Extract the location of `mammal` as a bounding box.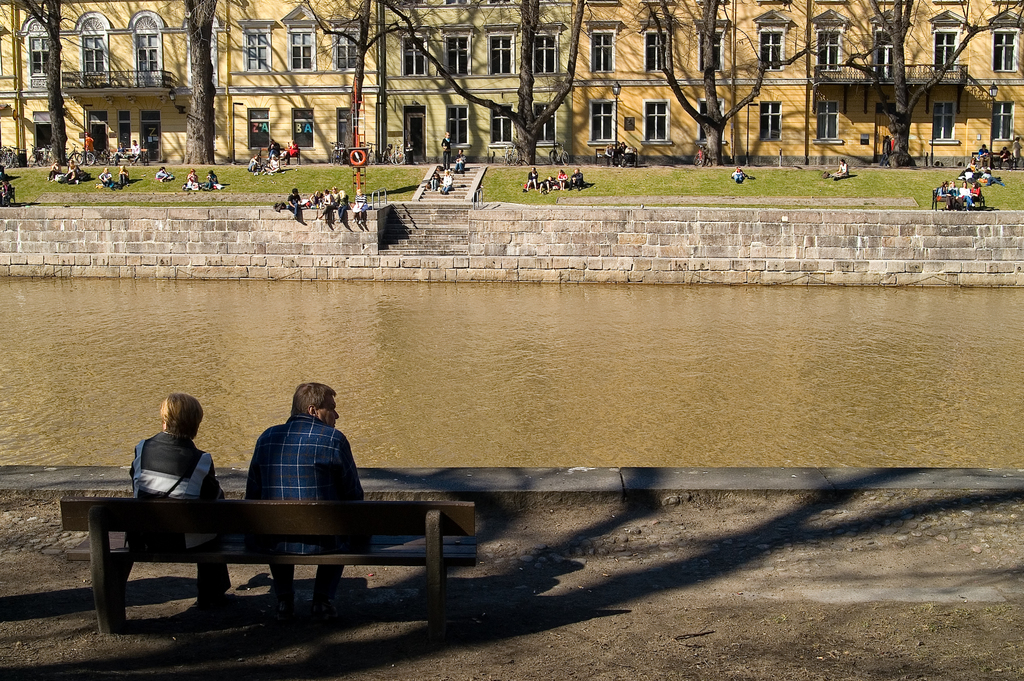
<box>966,168,972,177</box>.
